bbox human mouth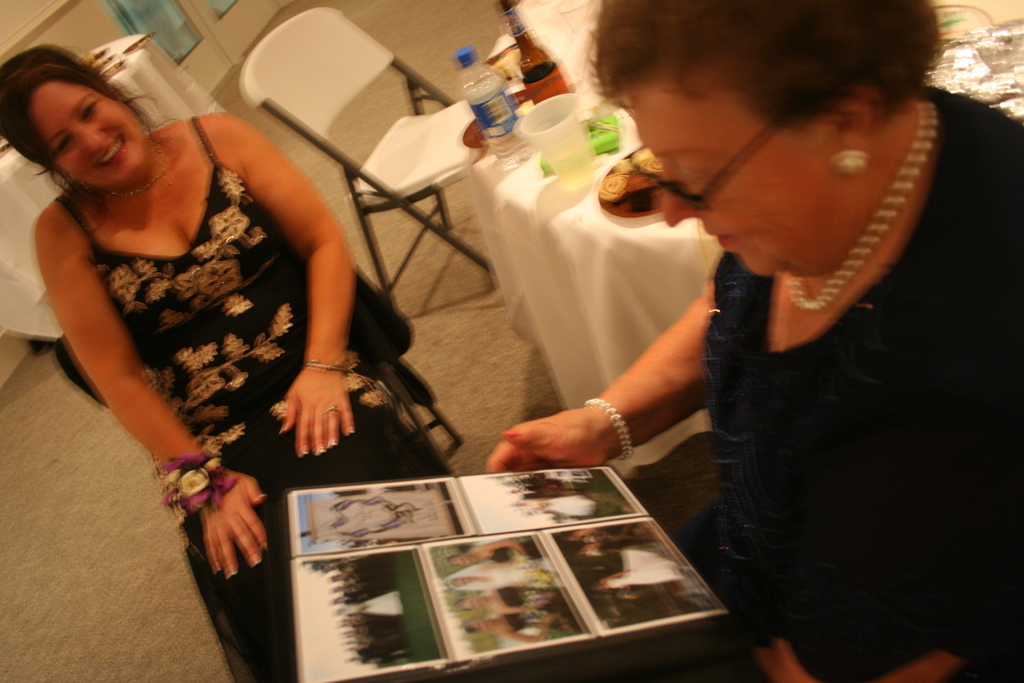
[91, 135, 125, 170]
